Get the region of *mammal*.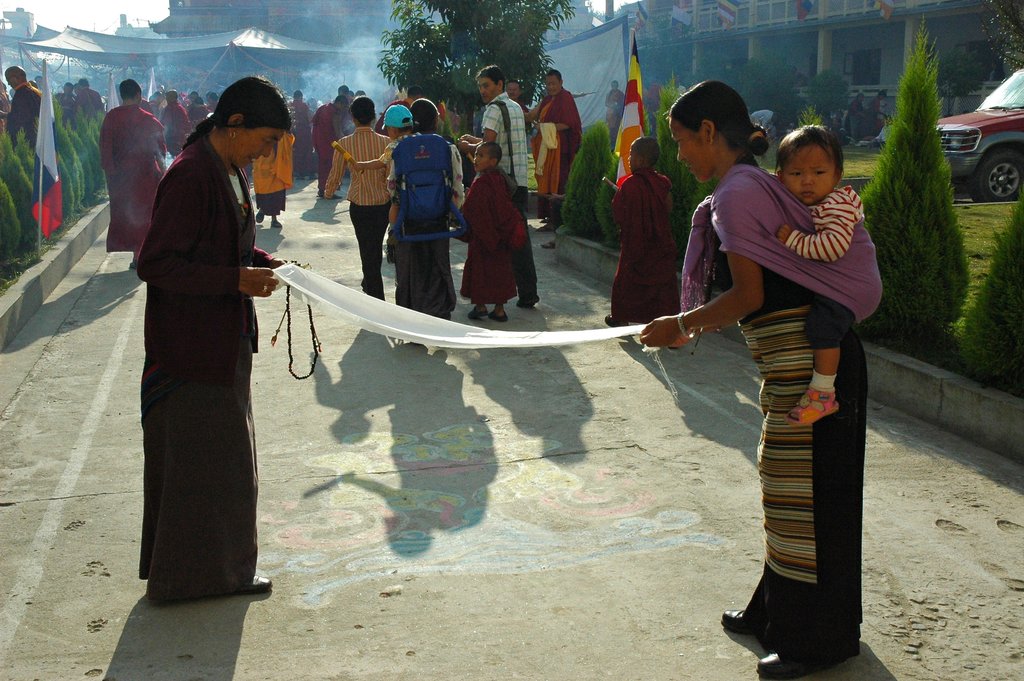
(left=350, top=88, right=365, bottom=96).
